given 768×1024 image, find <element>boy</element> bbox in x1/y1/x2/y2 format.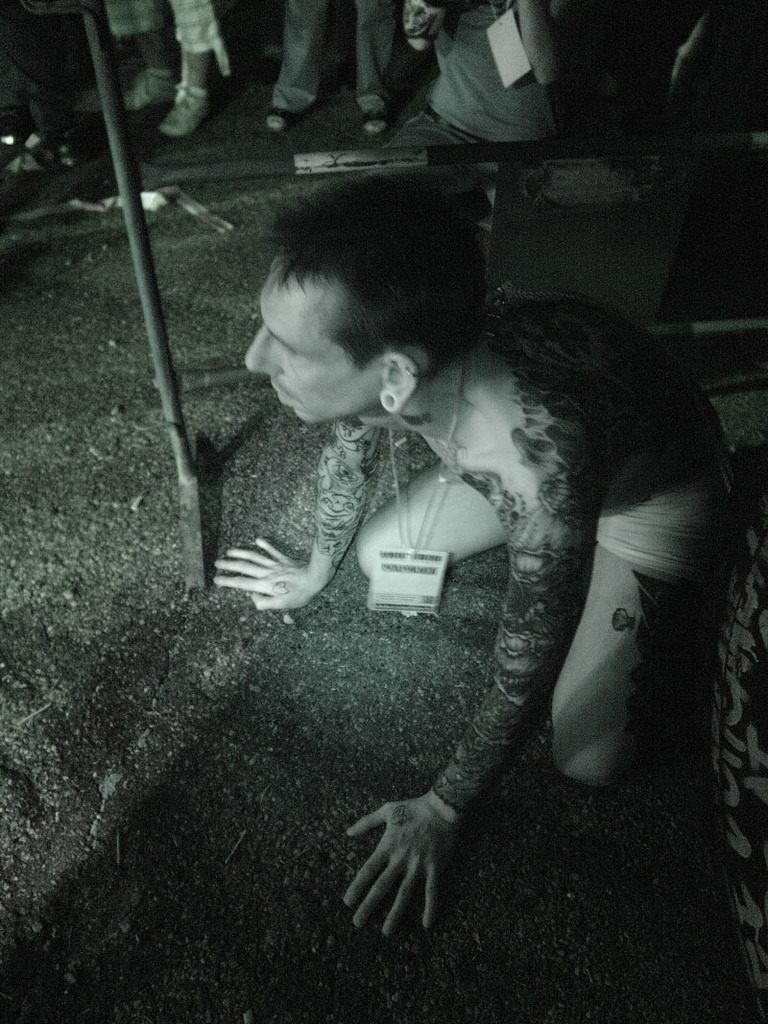
215/172/732/934.
